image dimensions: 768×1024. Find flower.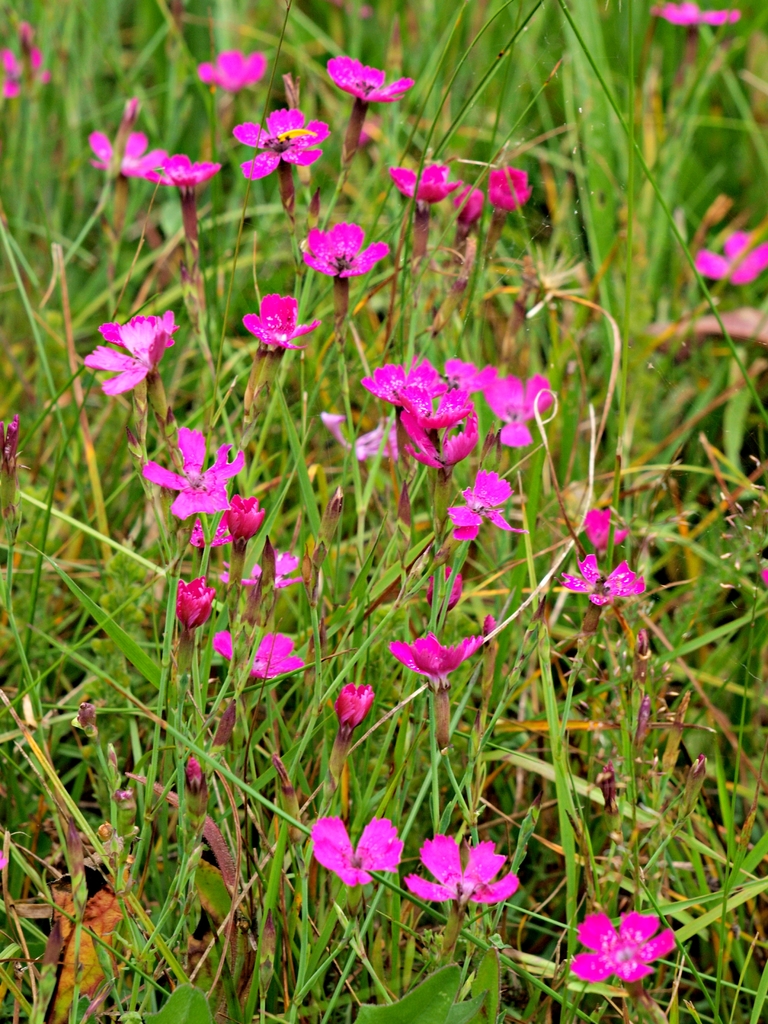
rect(173, 578, 216, 634).
